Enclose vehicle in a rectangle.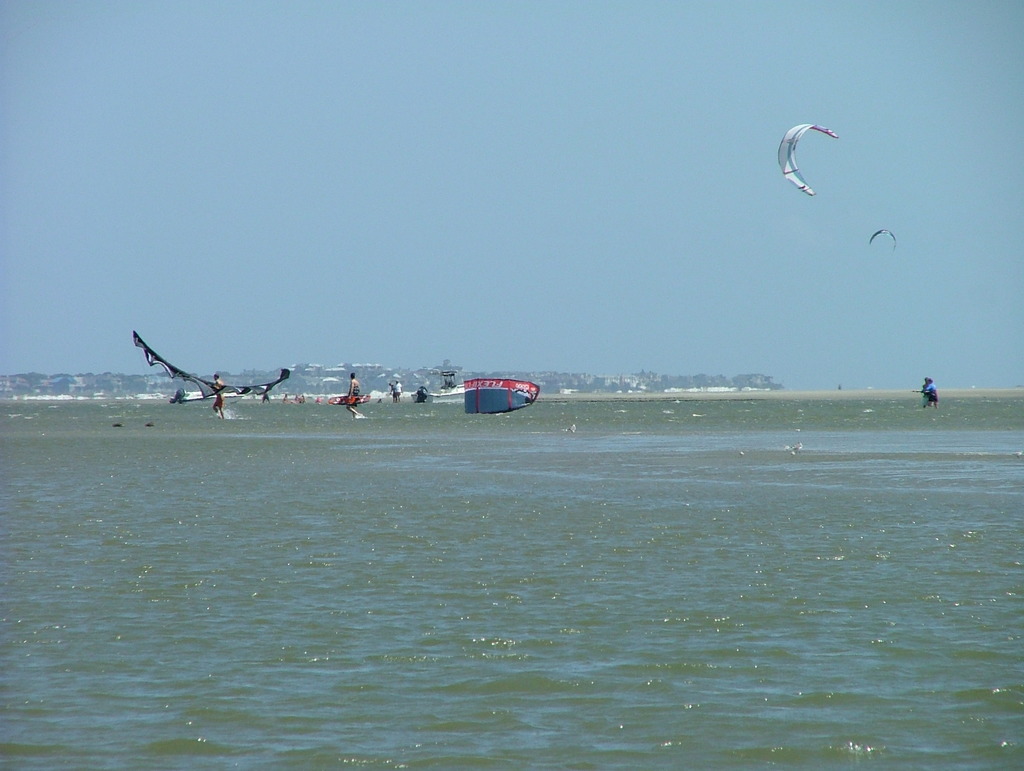
BBox(411, 383, 431, 403).
